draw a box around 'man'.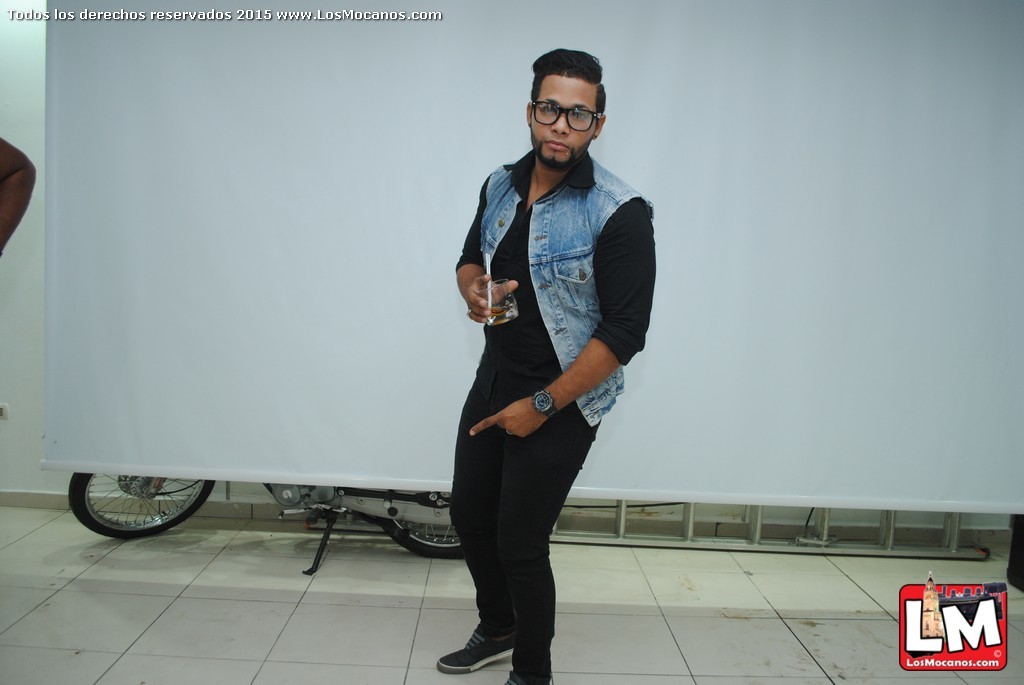
{"x1": 427, "y1": 57, "x2": 661, "y2": 665}.
